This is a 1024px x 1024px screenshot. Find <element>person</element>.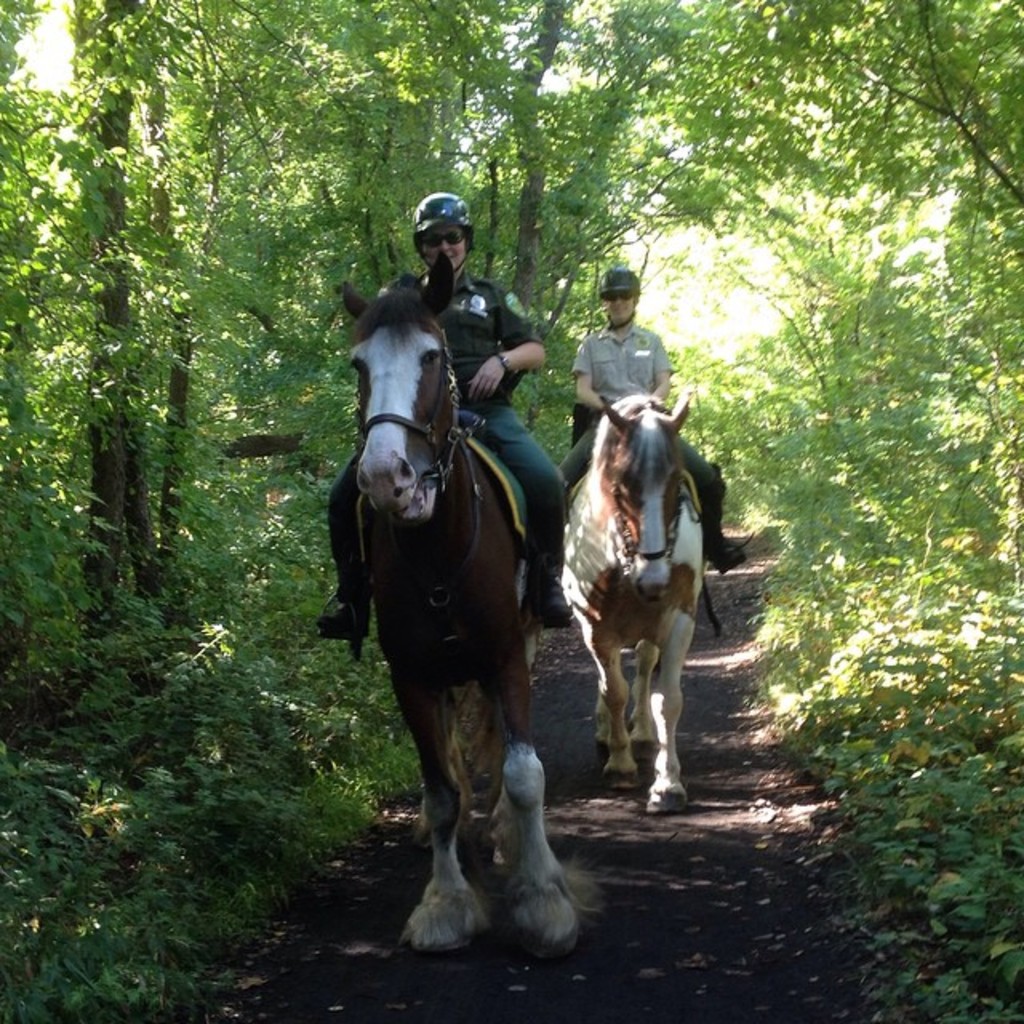
Bounding box: [x1=315, y1=187, x2=570, y2=643].
